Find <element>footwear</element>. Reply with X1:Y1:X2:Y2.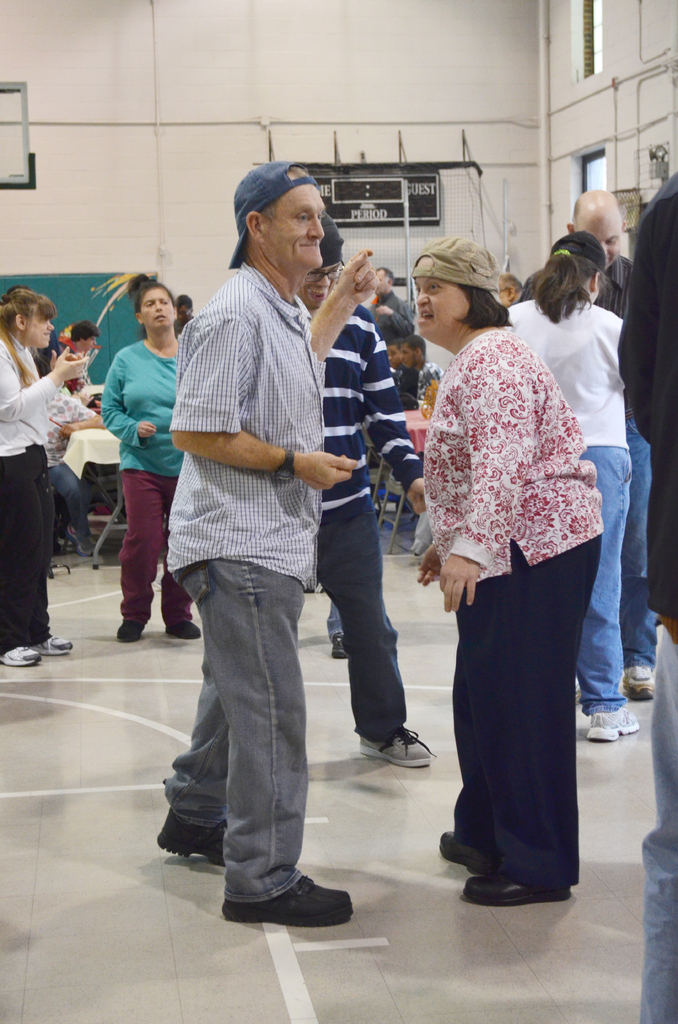
432:829:493:870.
